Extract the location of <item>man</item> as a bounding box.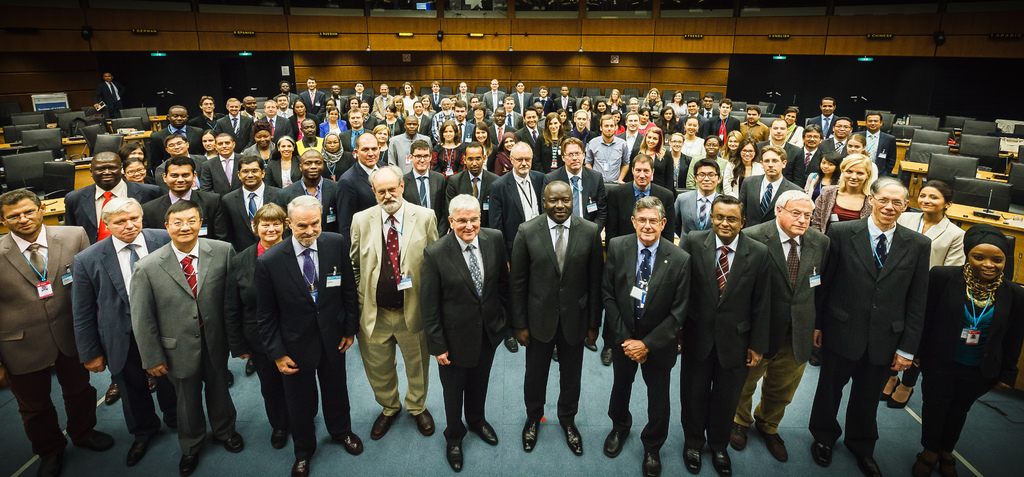
box=[740, 106, 769, 138].
